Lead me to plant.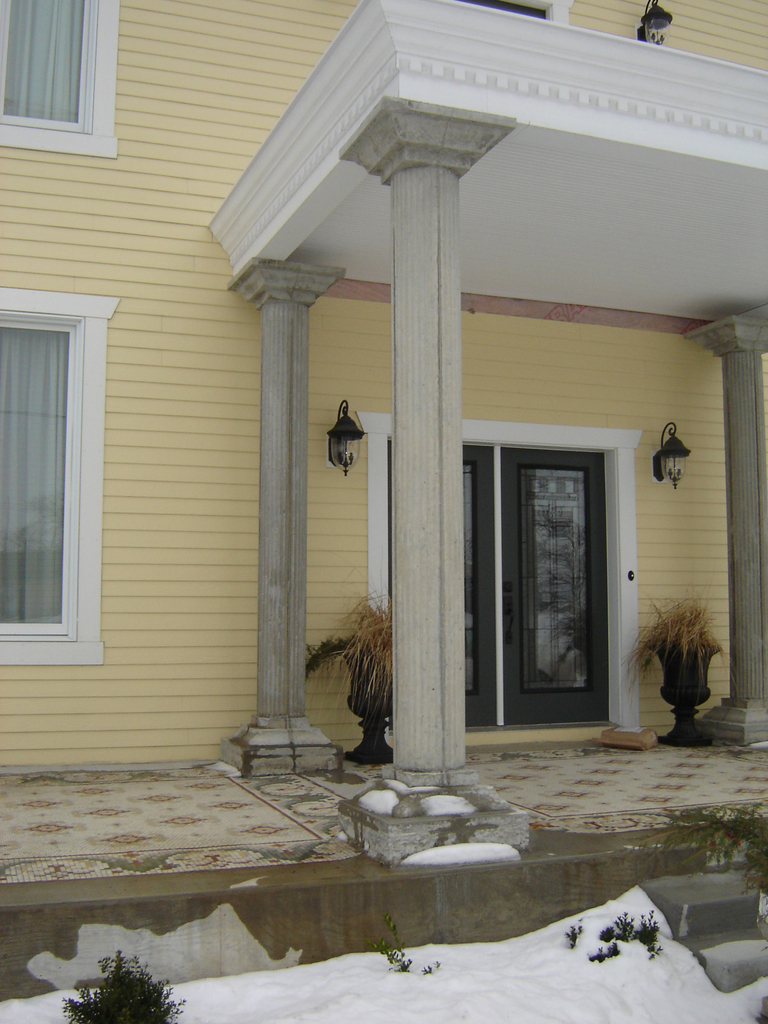
Lead to [363,908,410,970].
